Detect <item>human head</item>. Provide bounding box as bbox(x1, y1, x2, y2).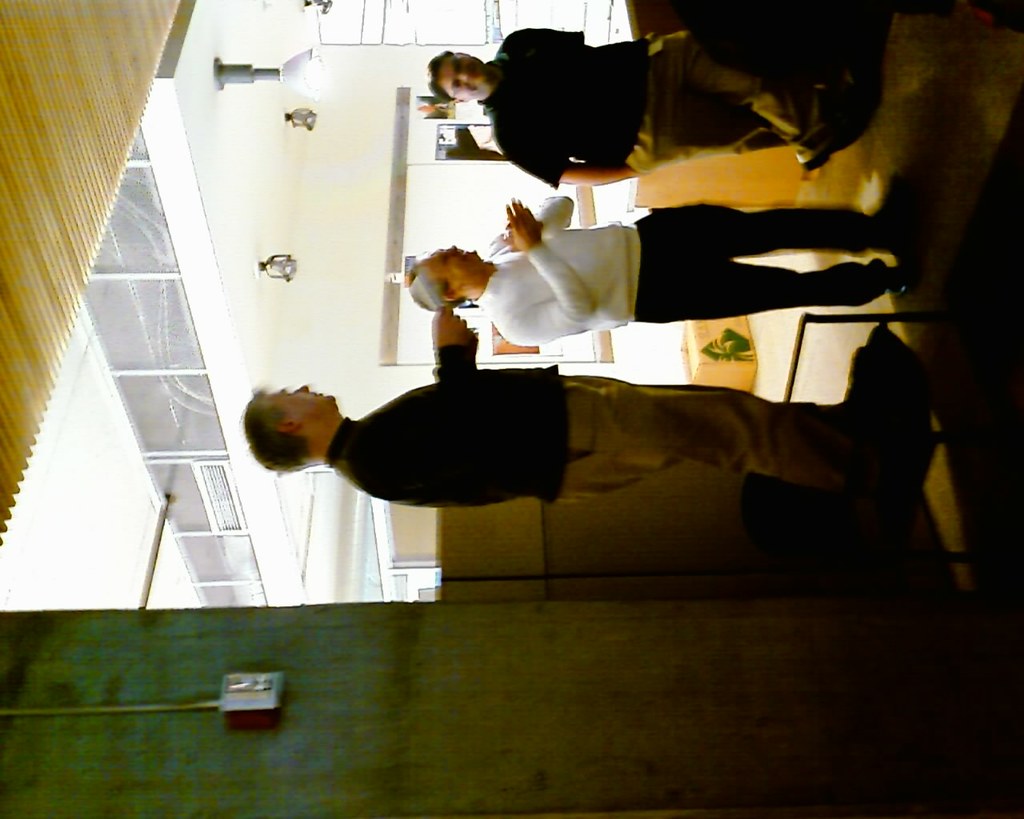
bbox(251, 373, 360, 466).
